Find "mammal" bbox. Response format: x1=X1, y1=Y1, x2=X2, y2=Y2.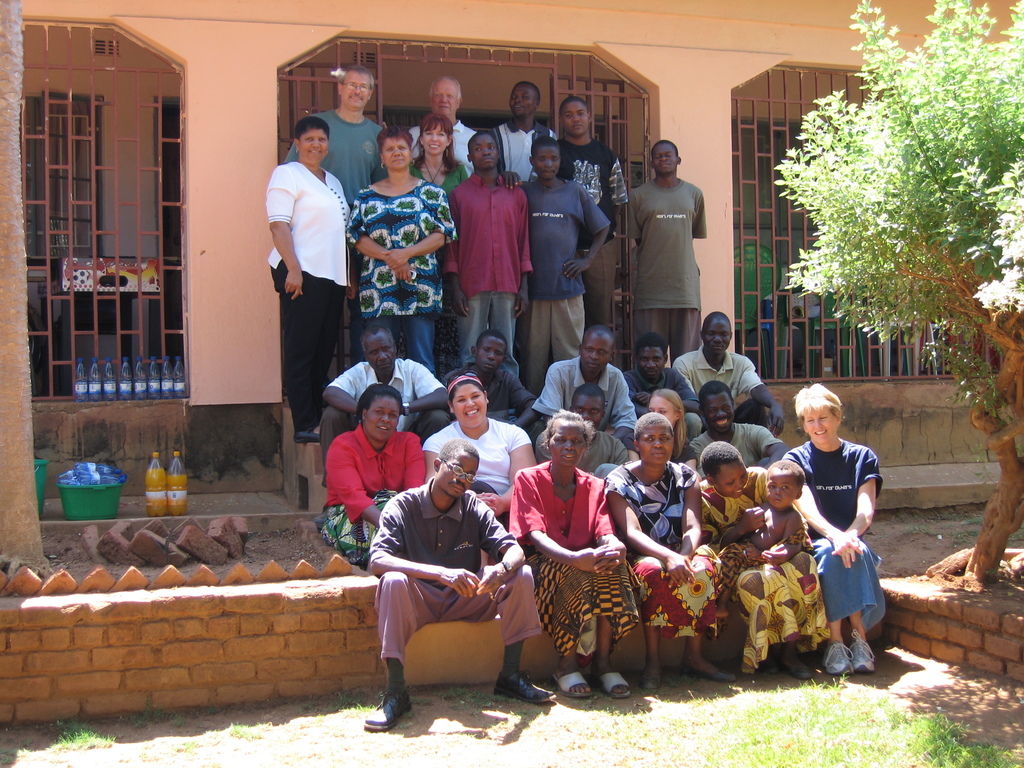
x1=532, y1=379, x2=631, y2=477.
